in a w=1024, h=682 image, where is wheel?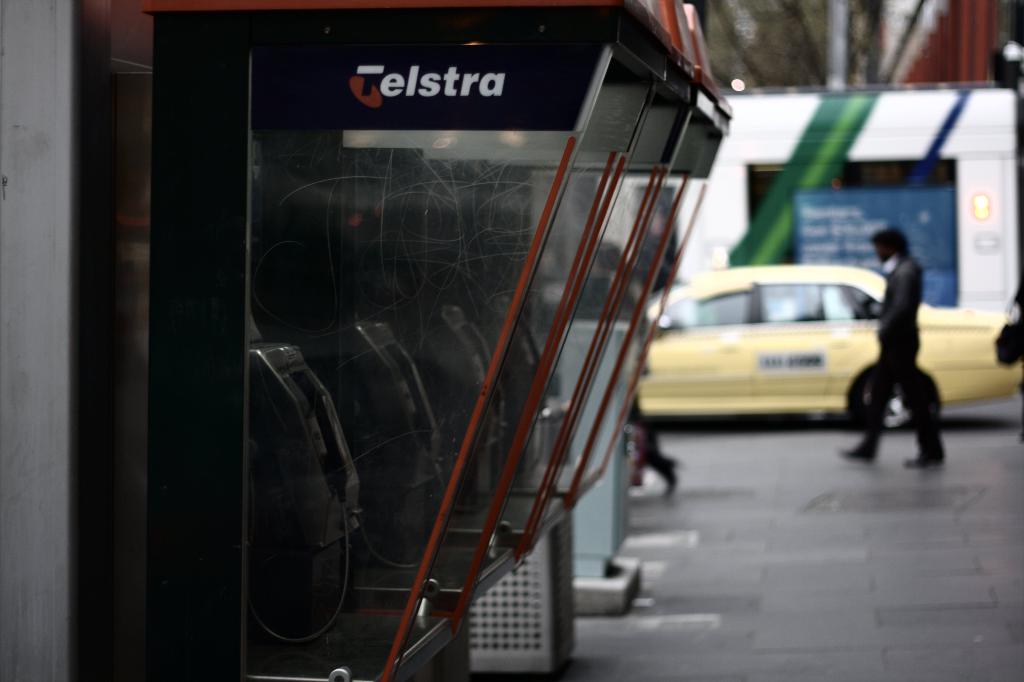
851/373/921/430.
